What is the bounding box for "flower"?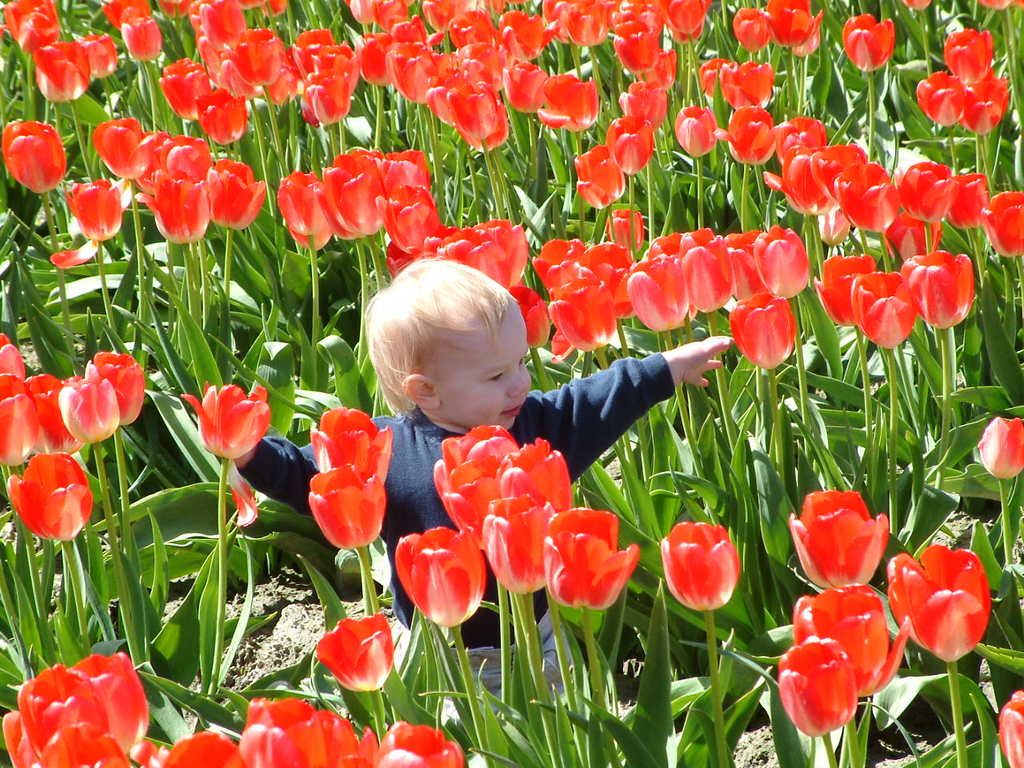
rect(729, 287, 798, 371).
